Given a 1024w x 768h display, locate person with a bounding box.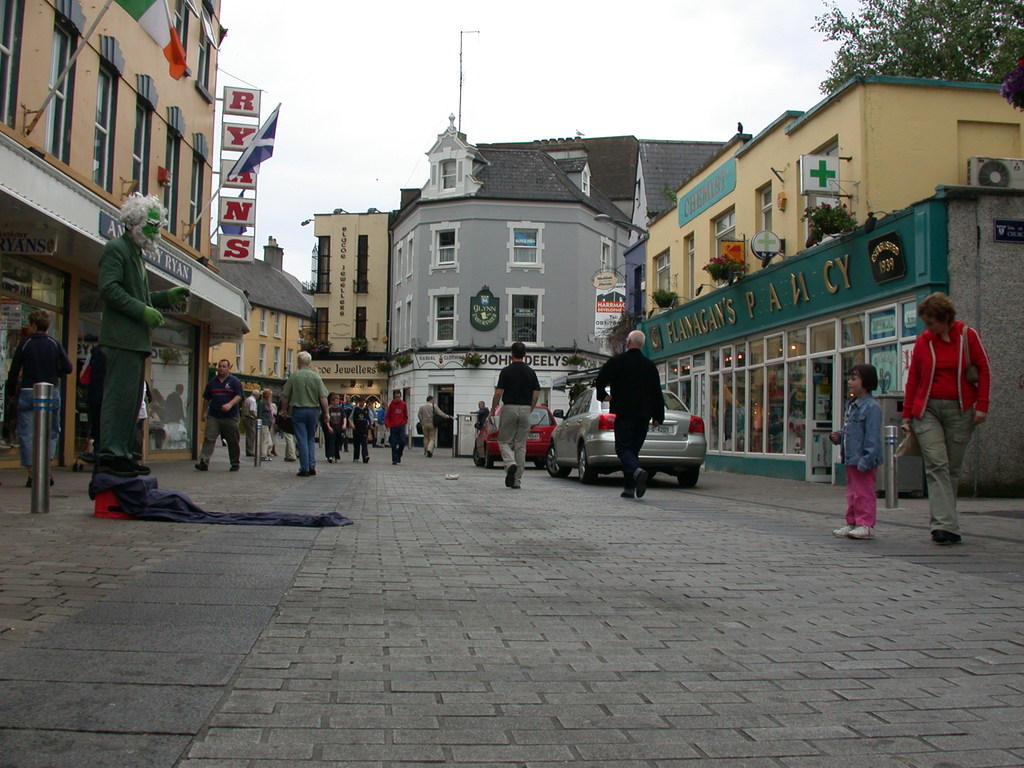
Located: [418, 396, 454, 457].
